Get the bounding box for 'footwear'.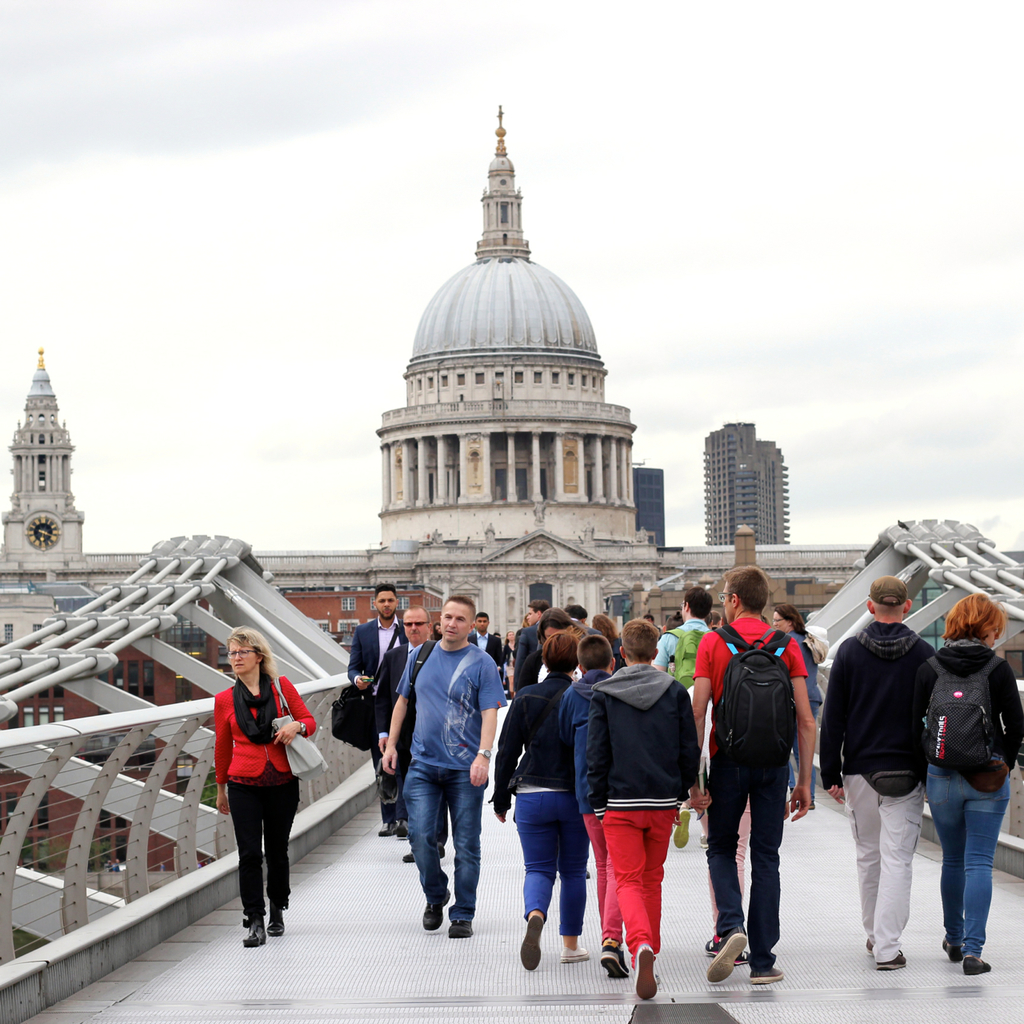
598,949,630,978.
